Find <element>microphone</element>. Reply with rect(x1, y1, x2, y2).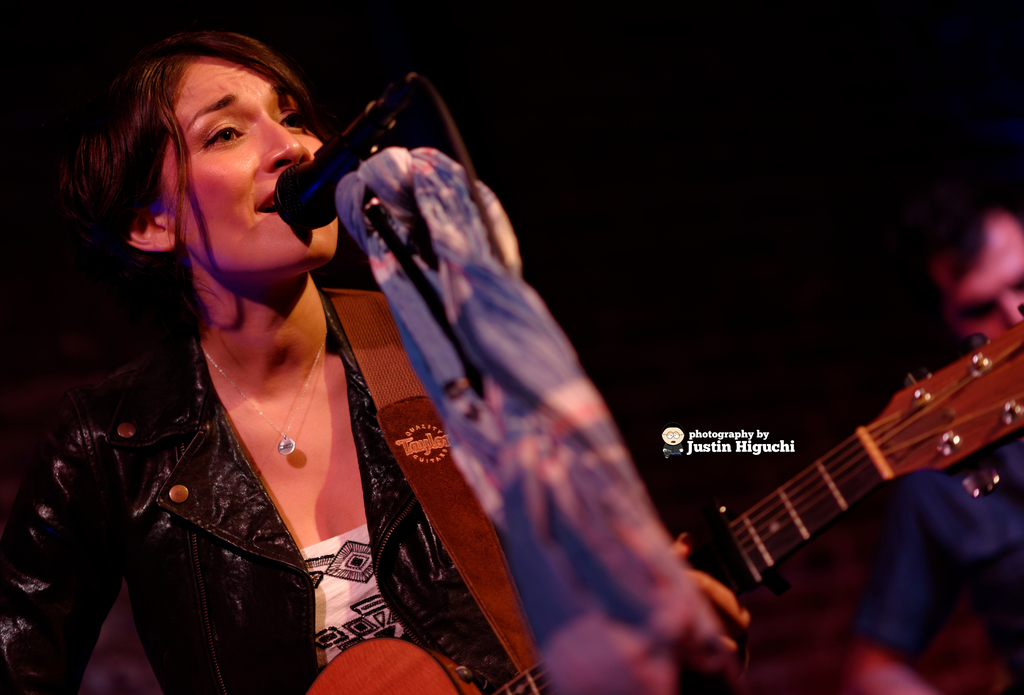
rect(264, 84, 451, 229).
